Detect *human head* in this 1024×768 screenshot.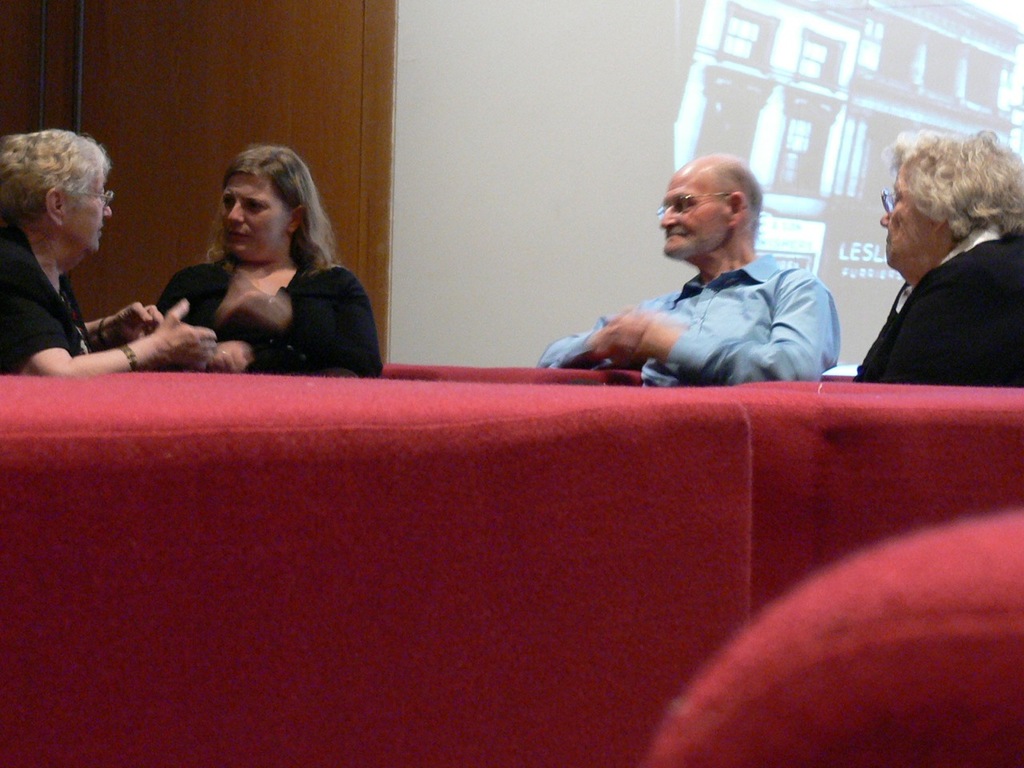
Detection: 1 128 115 258.
